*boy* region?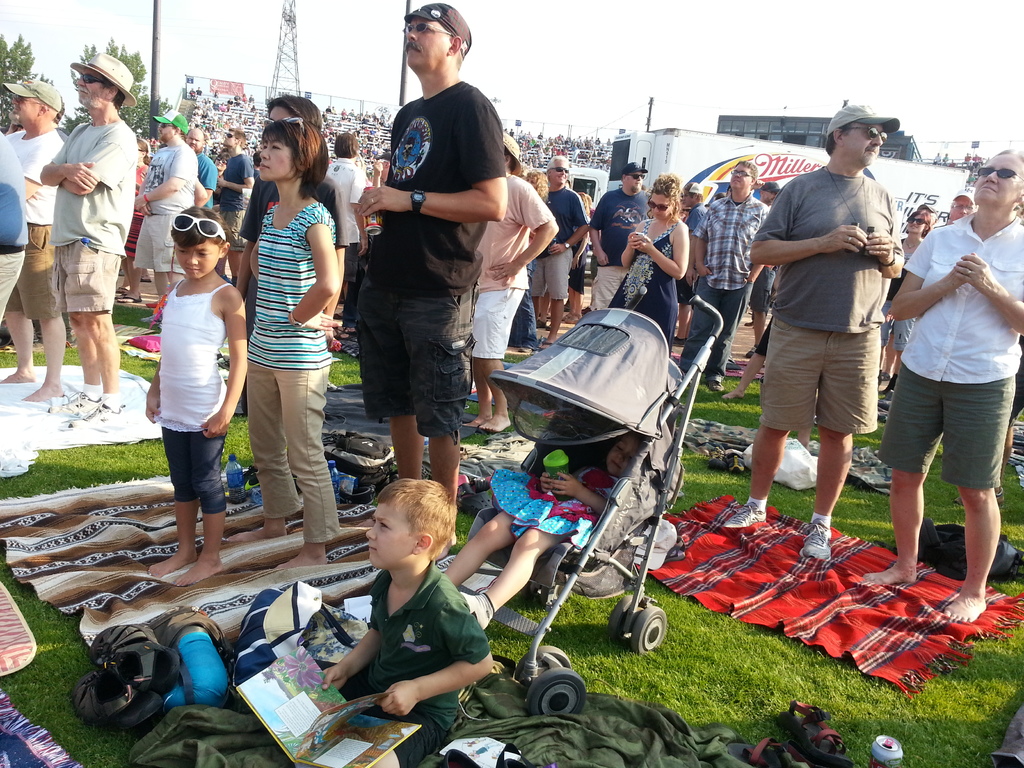
detection(303, 476, 504, 733)
